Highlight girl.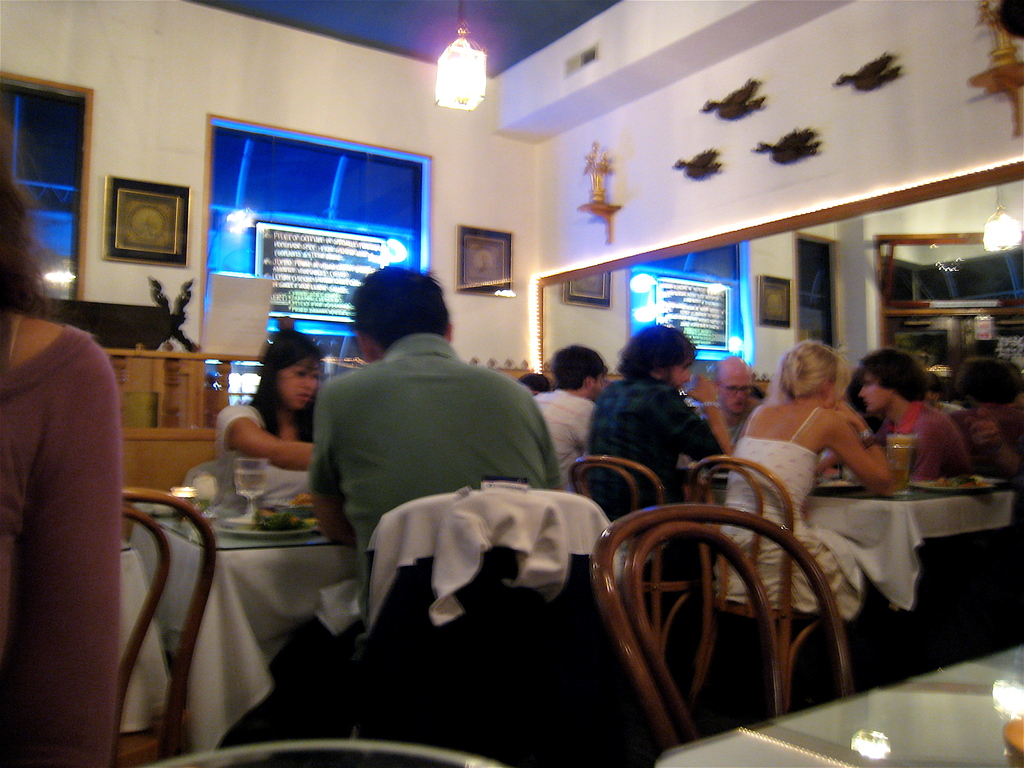
Highlighted region: pyautogui.locateOnScreen(0, 107, 115, 767).
